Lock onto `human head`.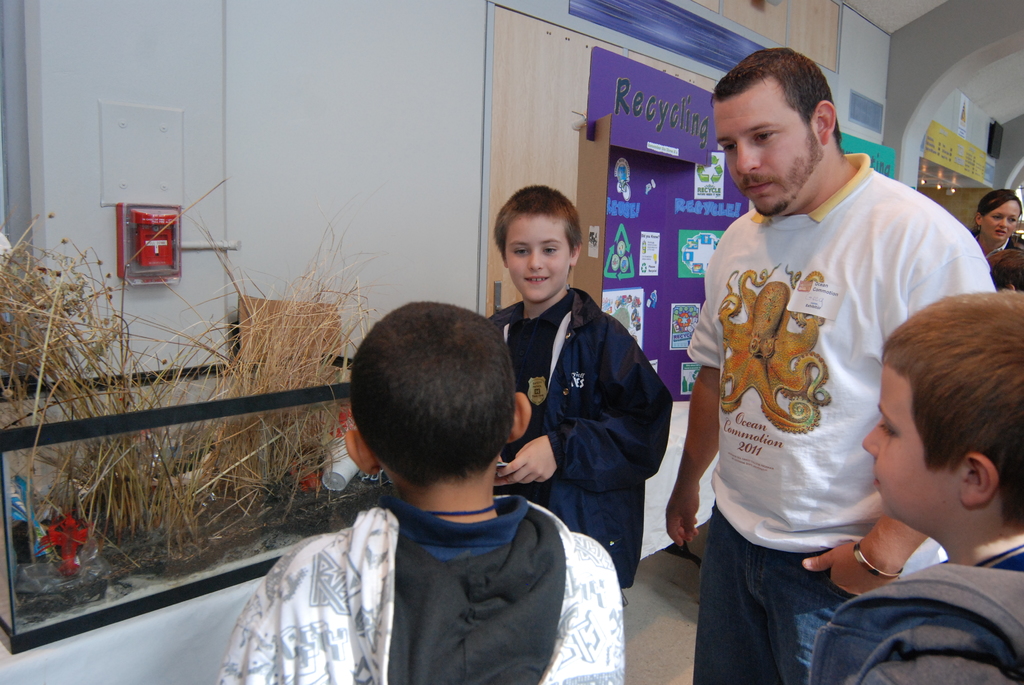
Locked: bbox=(703, 45, 845, 221).
